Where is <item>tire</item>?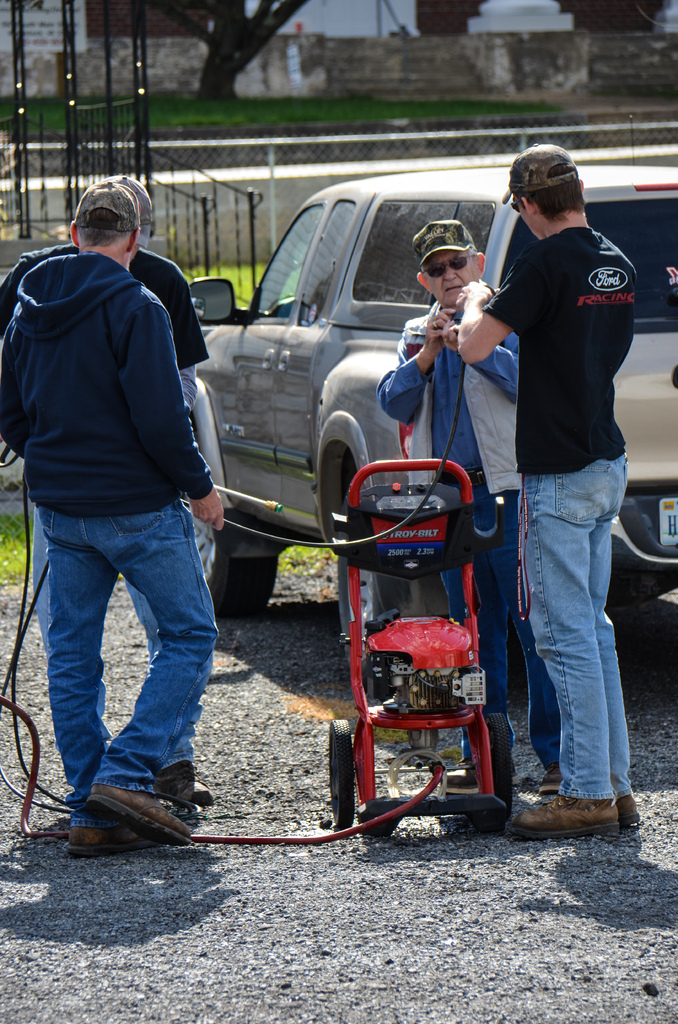
crop(330, 553, 440, 698).
